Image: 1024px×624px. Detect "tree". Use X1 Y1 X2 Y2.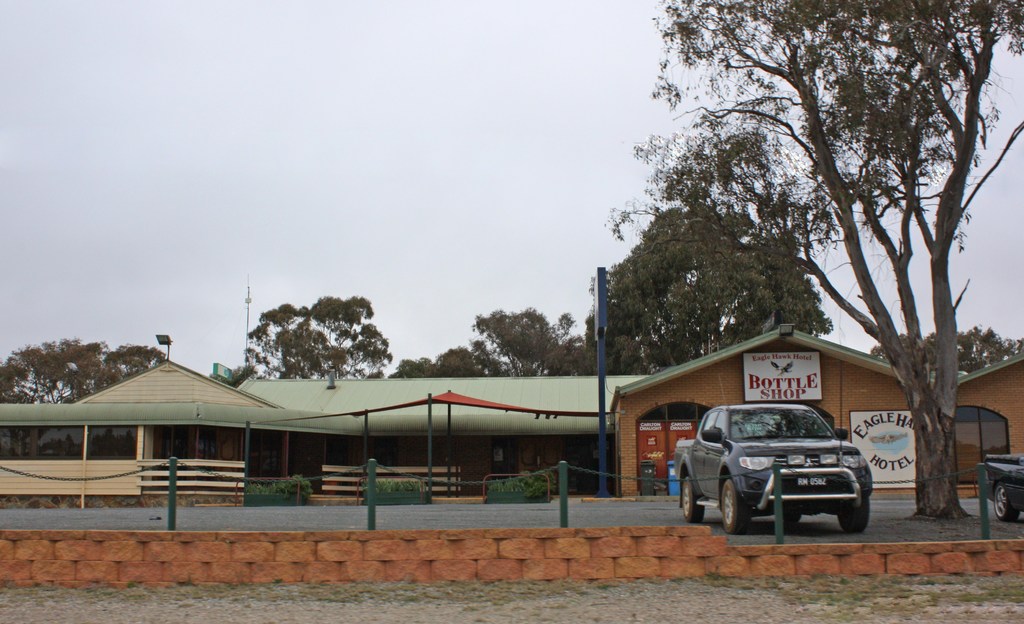
386 344 517 375.
